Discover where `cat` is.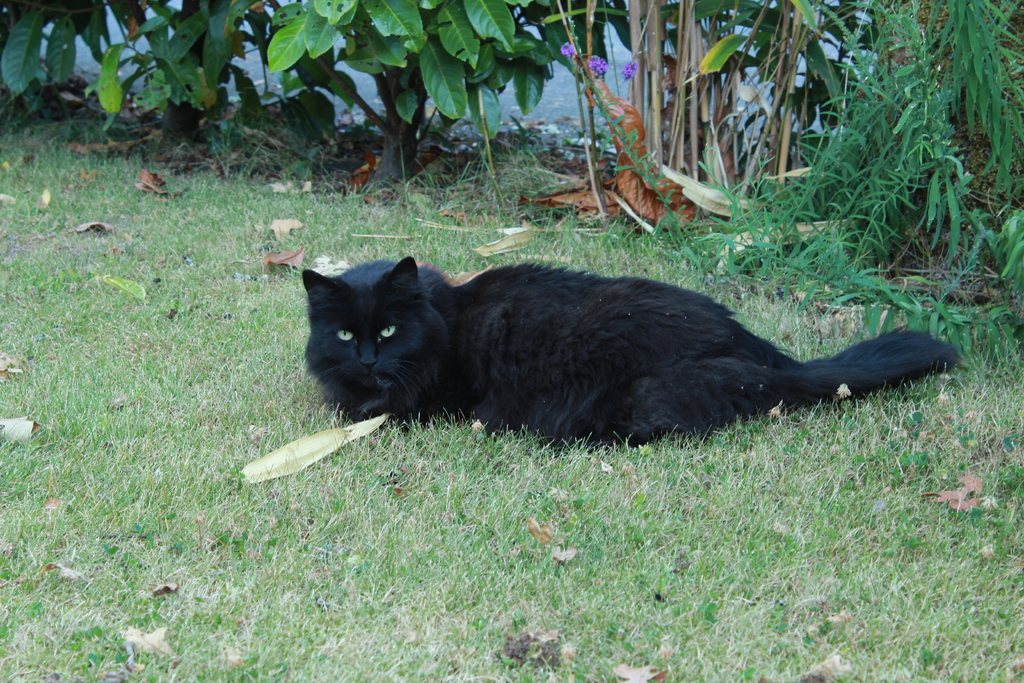
Discovered at Rect(302, 255, 968, 447).
